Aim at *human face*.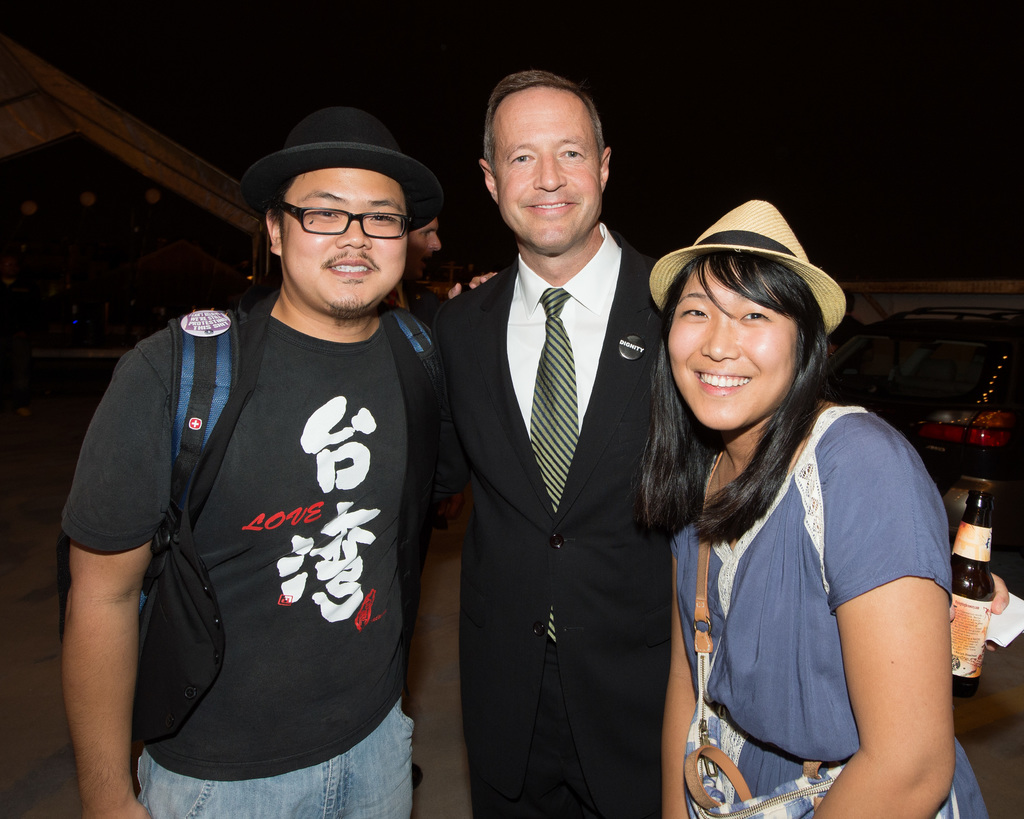
Aimed at <bbox>667, 261, 806, 438</bbox>.
